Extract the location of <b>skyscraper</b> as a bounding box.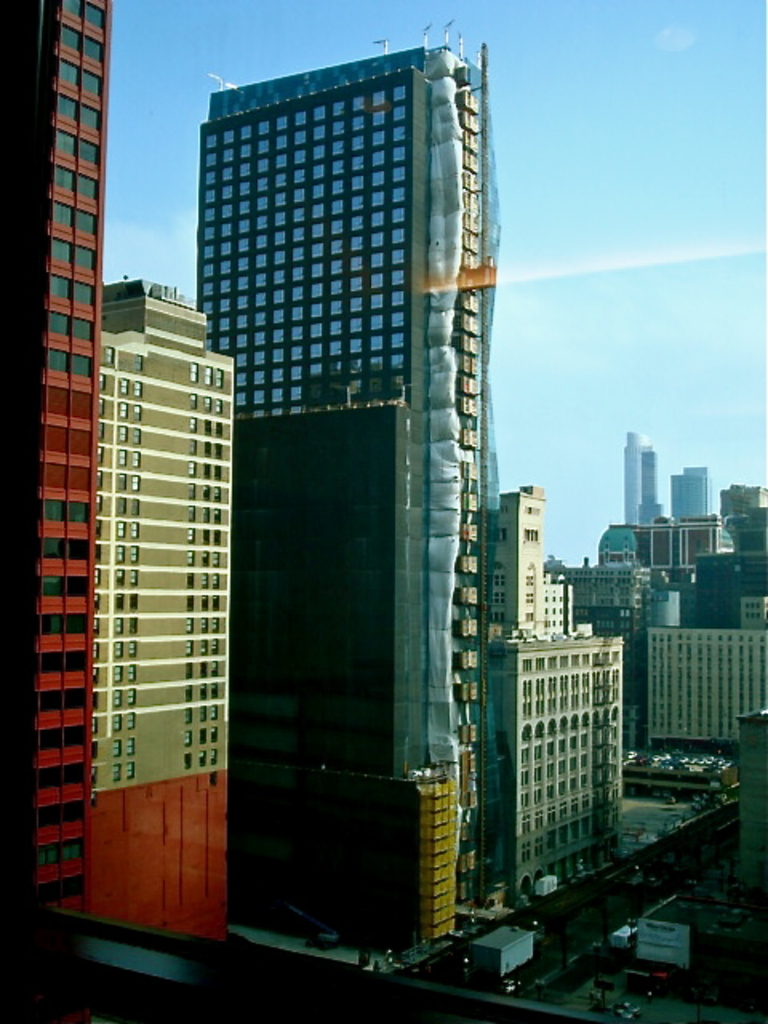
region(672, 461, 718, 530).
